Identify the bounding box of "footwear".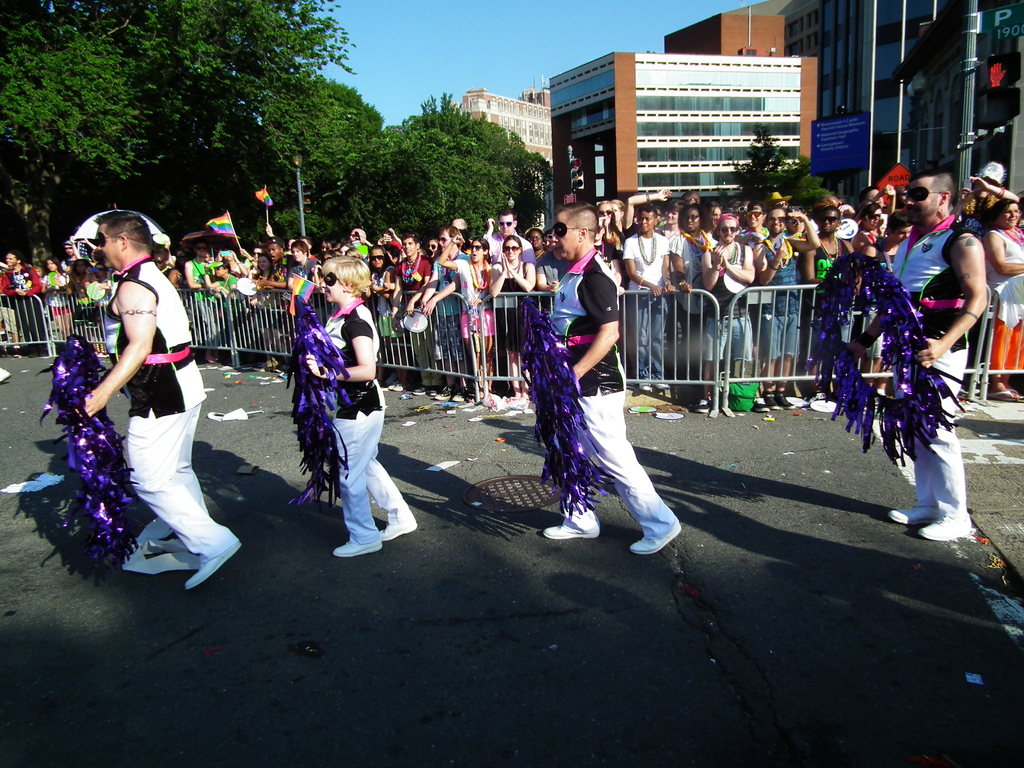
l=156, t=537, r=202, b=561.
